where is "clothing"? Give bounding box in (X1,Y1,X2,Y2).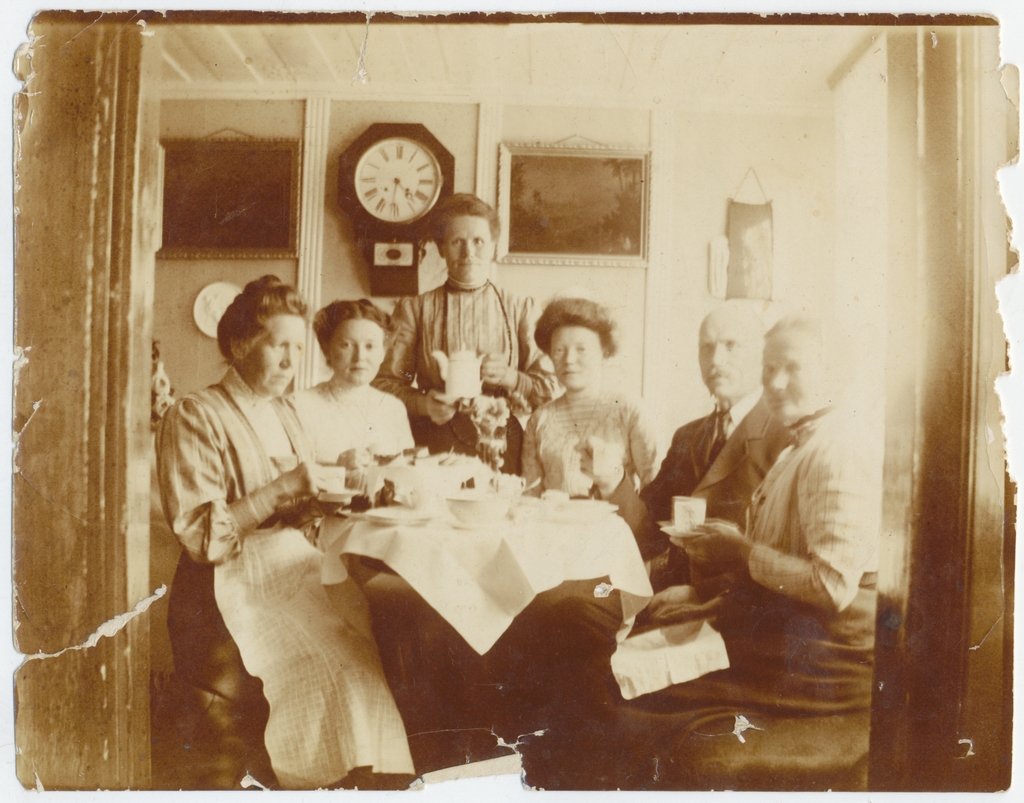
(288,375,411,479).
